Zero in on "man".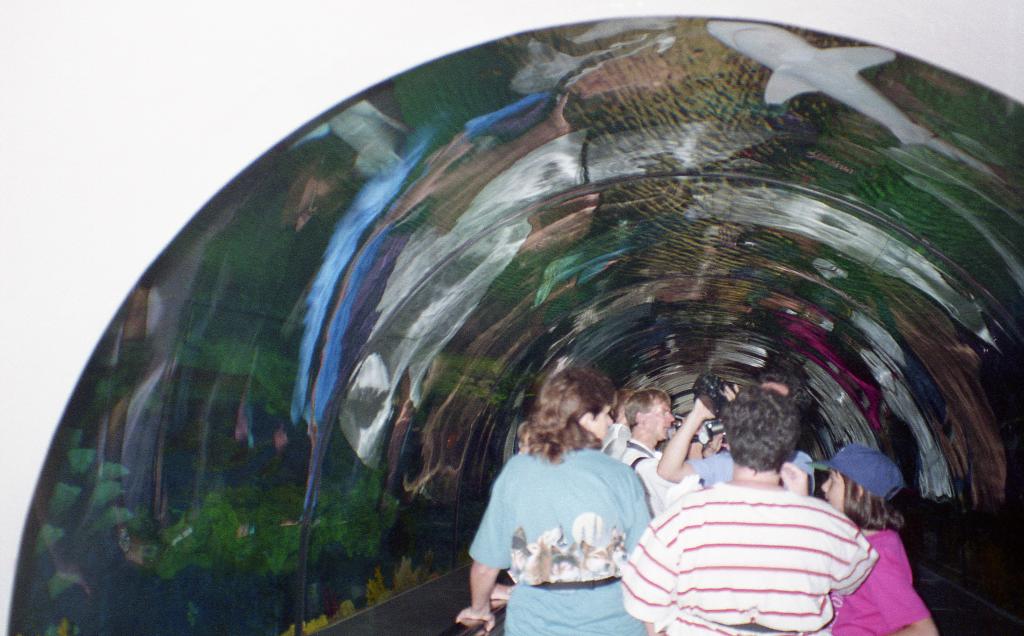
Zeroed in: bbox=(616, 398, 903, 623).
